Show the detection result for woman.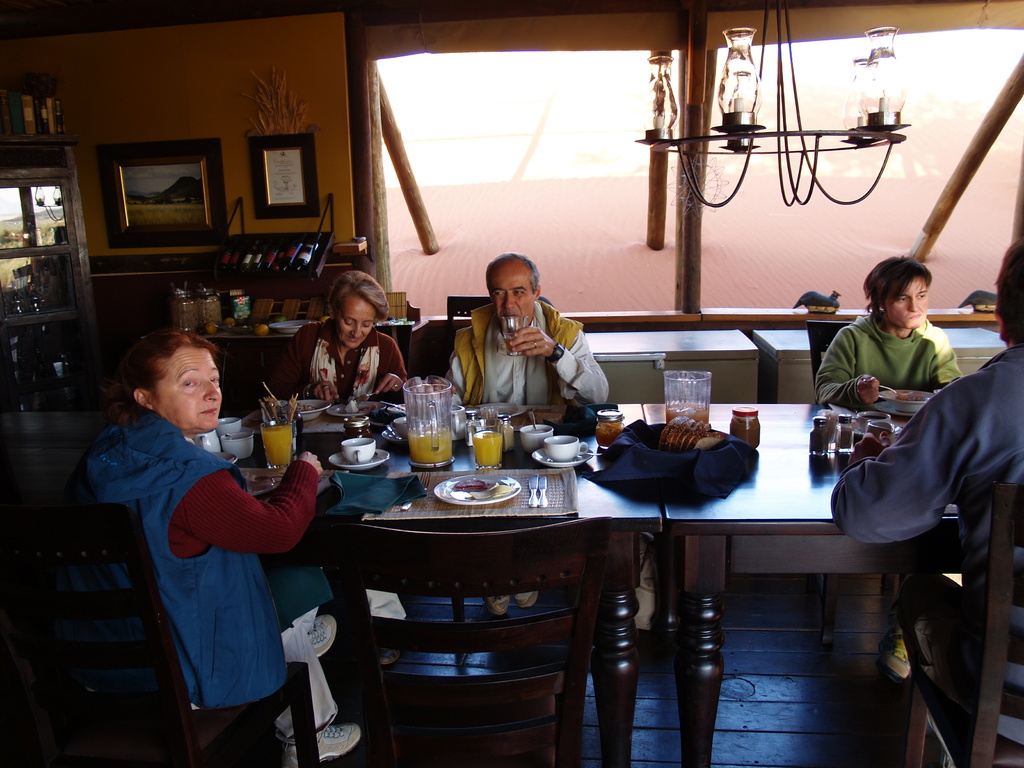
259, 268, 414, 404.
